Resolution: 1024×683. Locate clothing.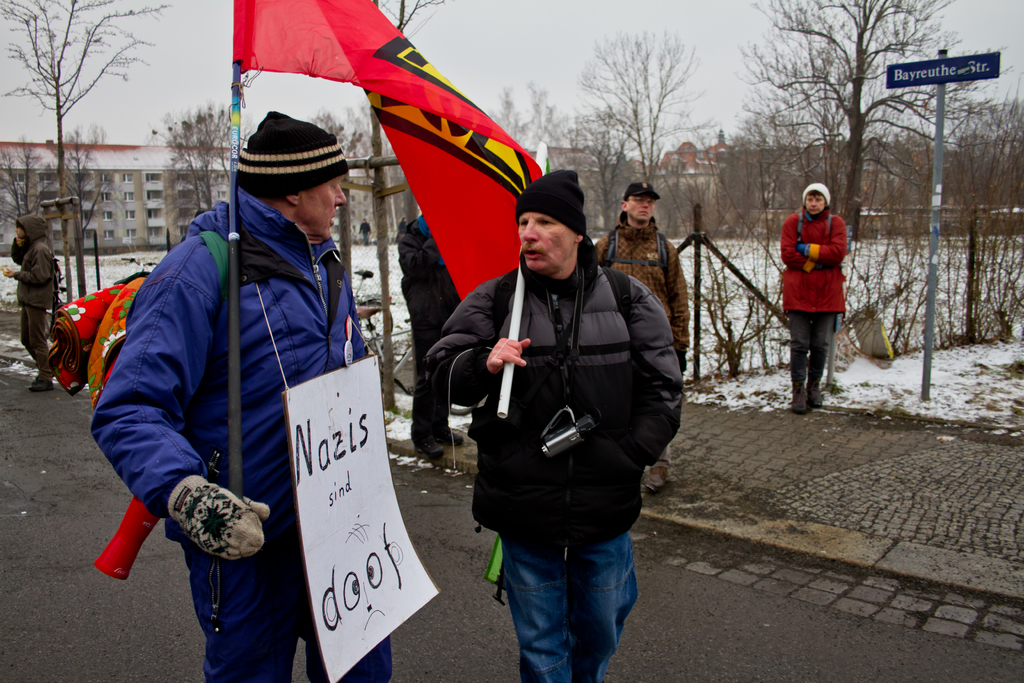
pyautogui.locateOnScreen(596, 212, 691, 446).
